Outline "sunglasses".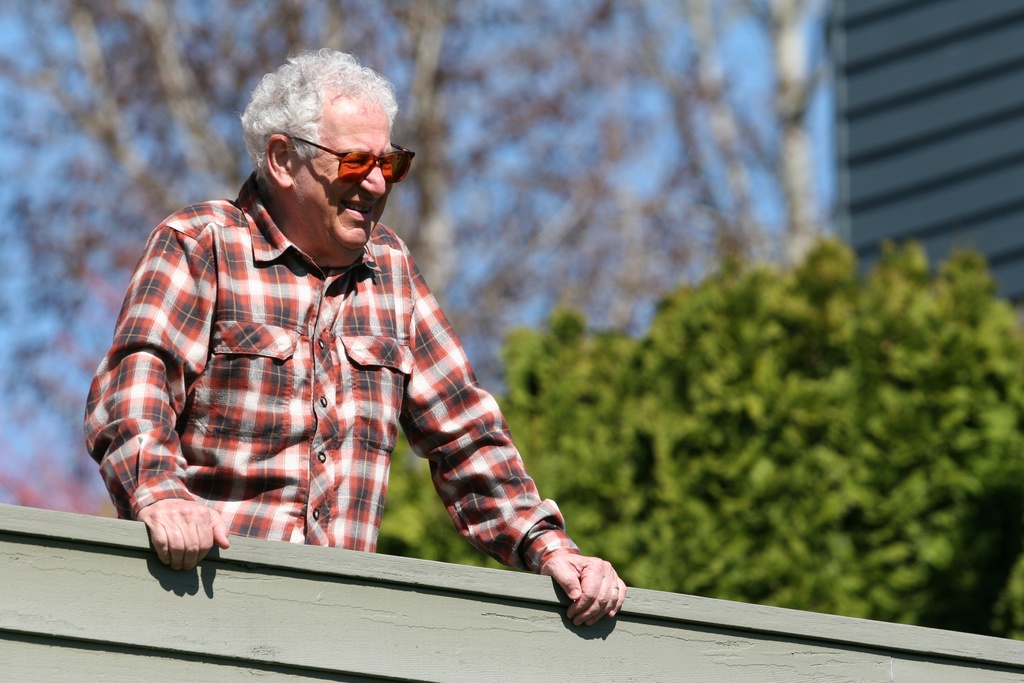
Outline: 282/134/415/188.
